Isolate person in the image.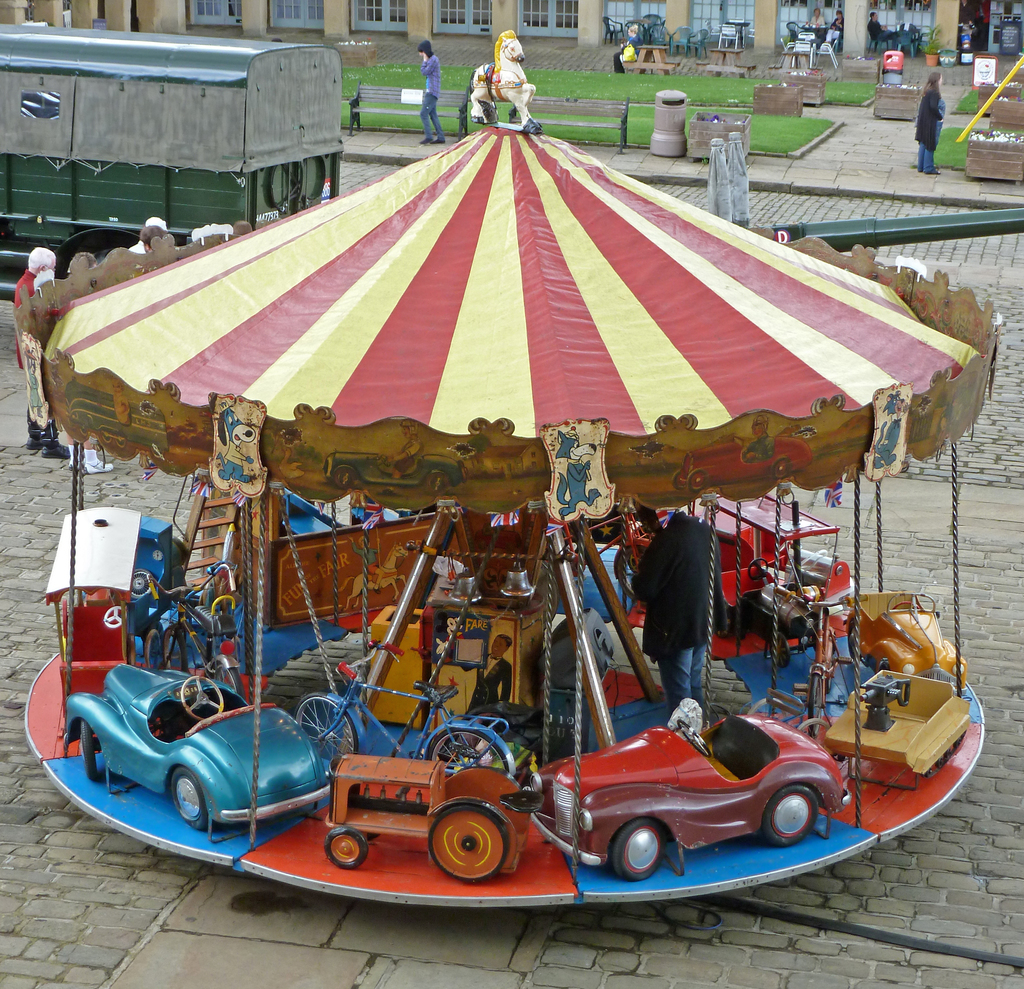
Isolated region: x1=416 y1=38 x2=446 y2=143.
